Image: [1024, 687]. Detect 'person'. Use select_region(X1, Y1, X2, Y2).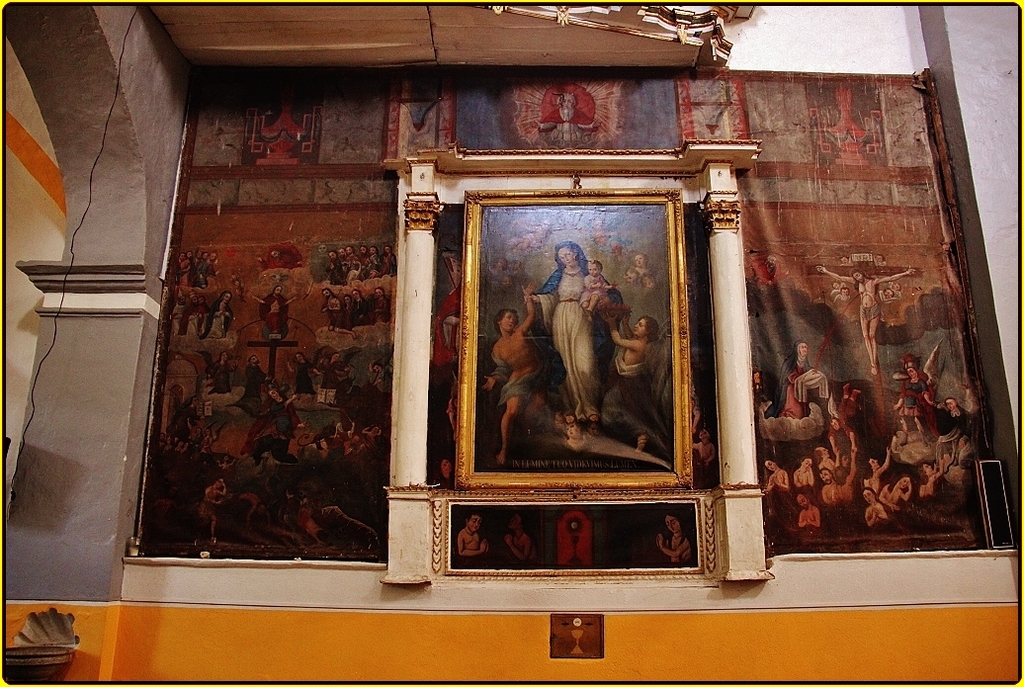
select_region(602, 311, 671, 461).
